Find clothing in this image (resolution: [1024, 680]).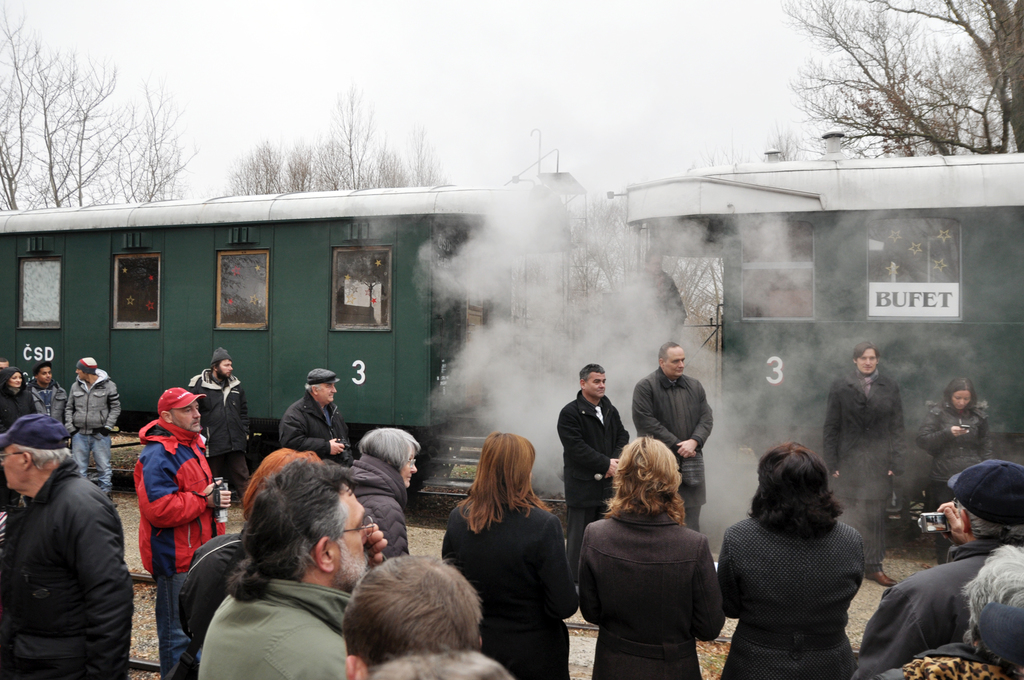
BBox(580, 498, 731, 679).
